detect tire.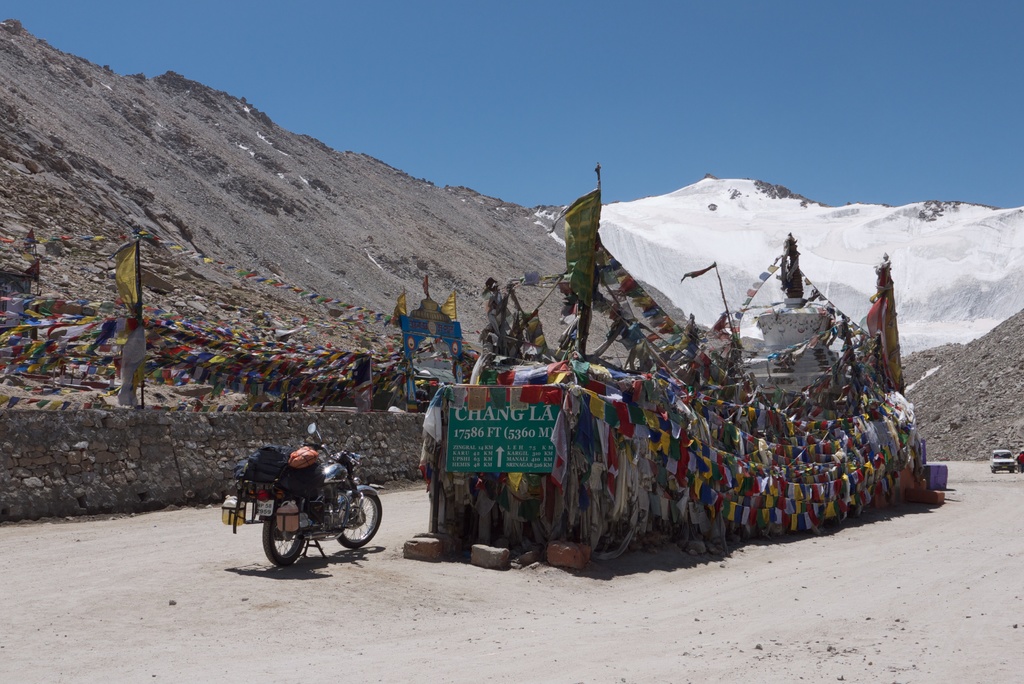
Detected at [left=335, top=492, right=385, bottom=547].
